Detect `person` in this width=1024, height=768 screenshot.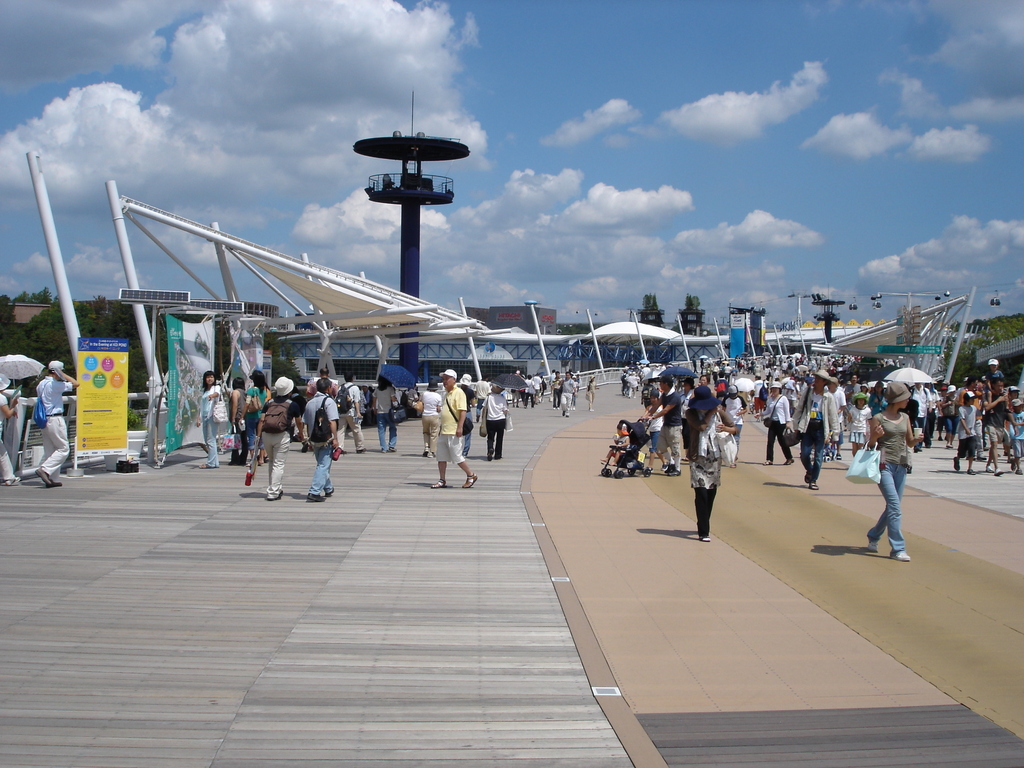
Detection: 619/360/655/394.
